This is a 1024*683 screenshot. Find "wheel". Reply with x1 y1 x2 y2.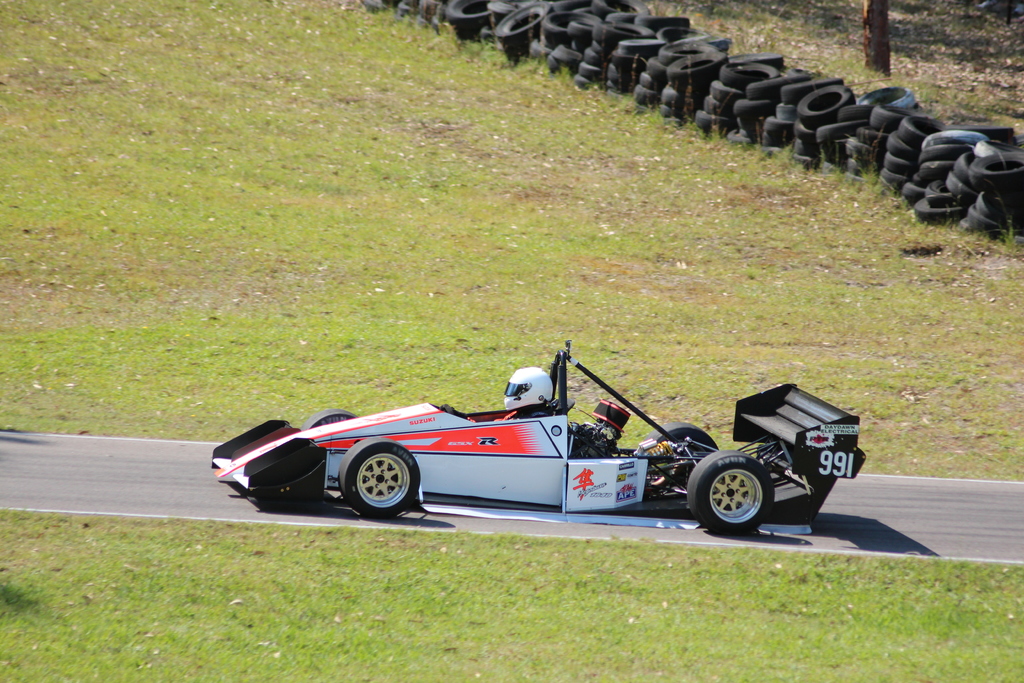
490 0 517 30.
